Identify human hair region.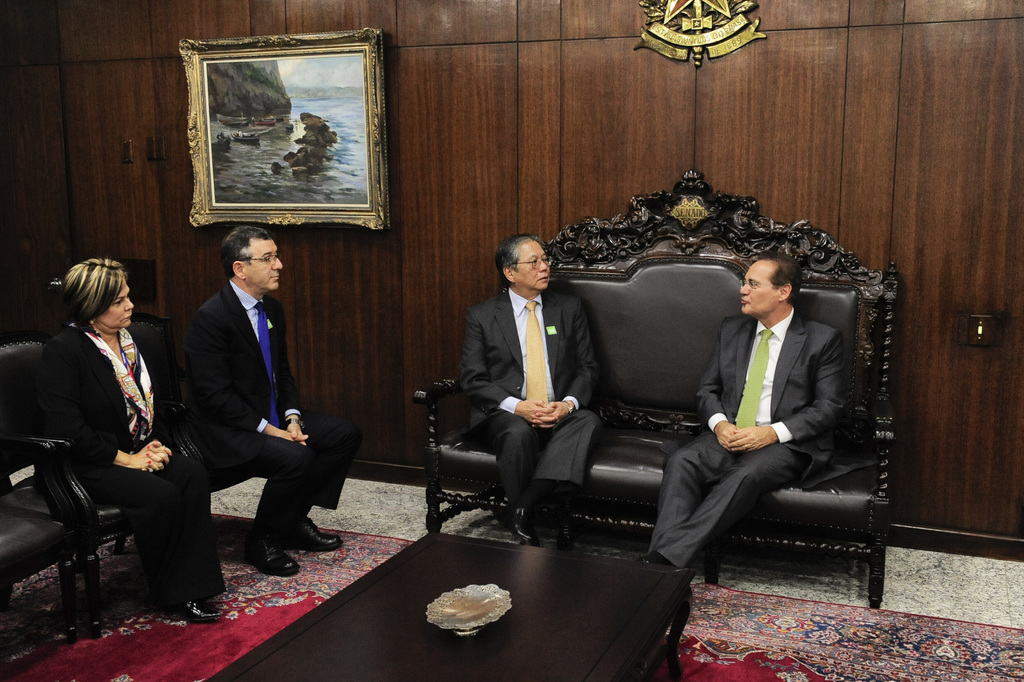
Region: {"left": 493, "top": 232, "right": 540, "bottom": 291}.
